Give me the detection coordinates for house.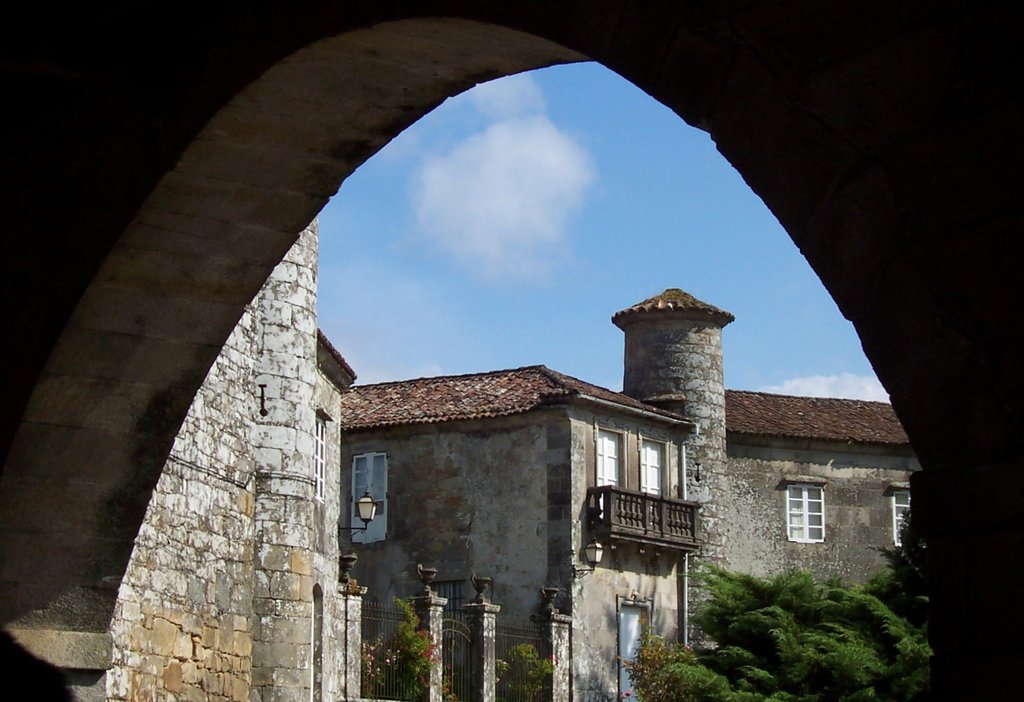
<bbox>343, 367, 698, 701</bbox>.
